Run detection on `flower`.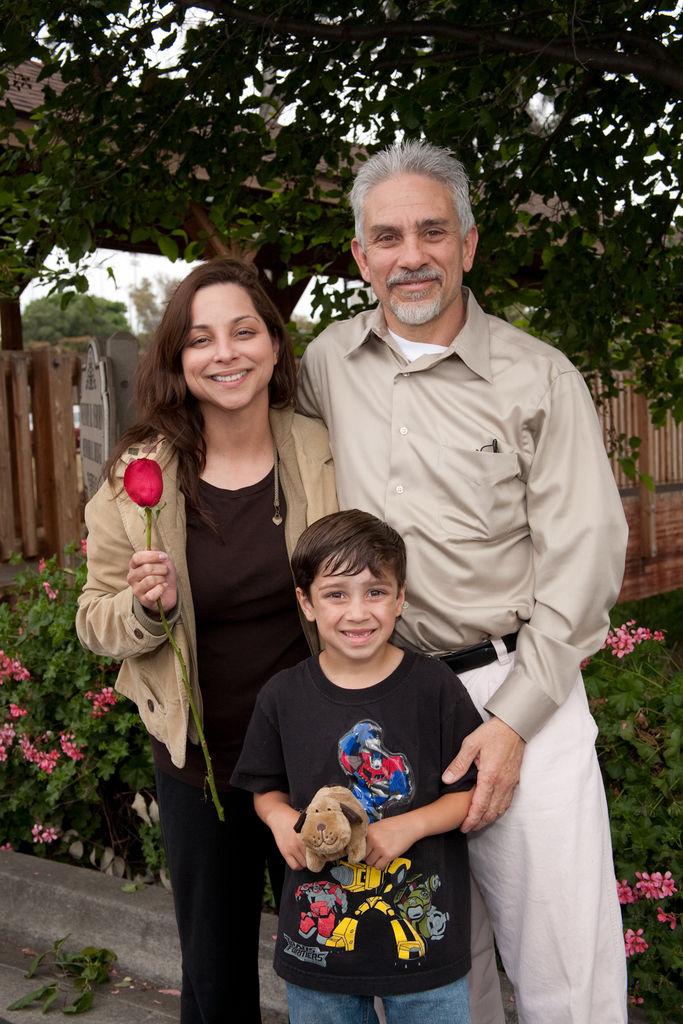
Result: box(33, 541, 77, 575).
